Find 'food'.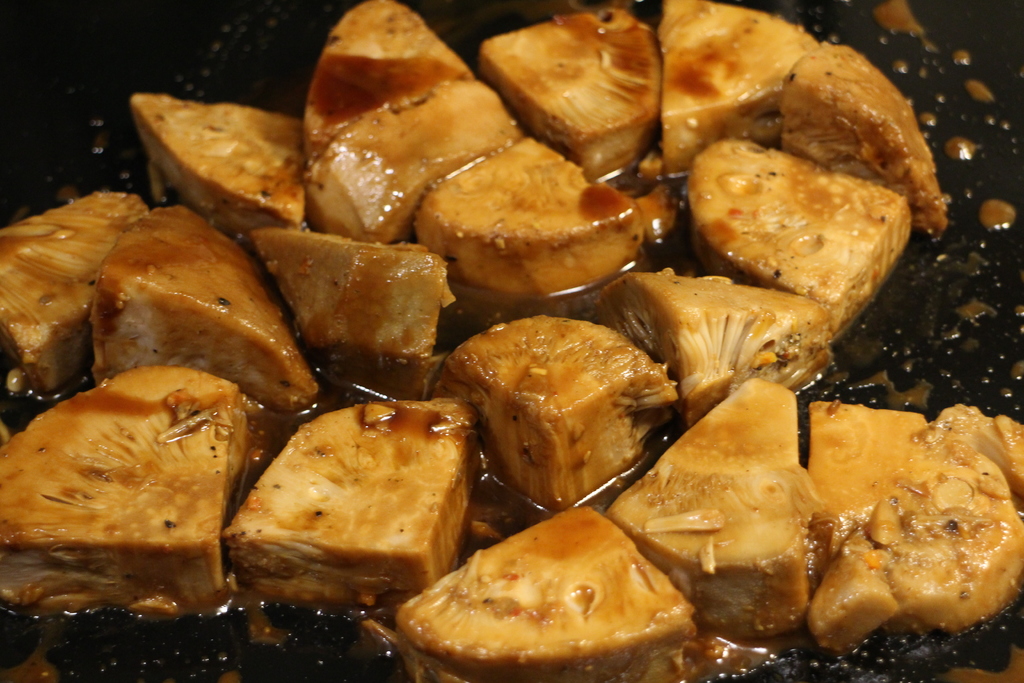
rect(92, 204, 319, 417).
